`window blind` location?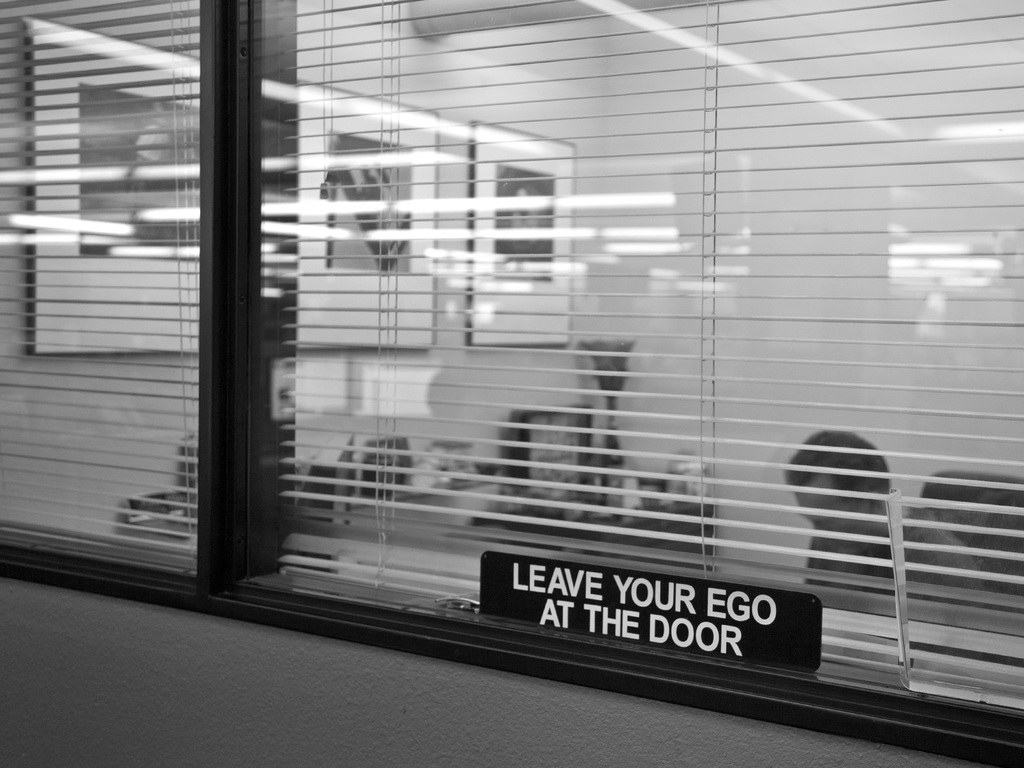
left=0, top=0, right=201, bottom=558
